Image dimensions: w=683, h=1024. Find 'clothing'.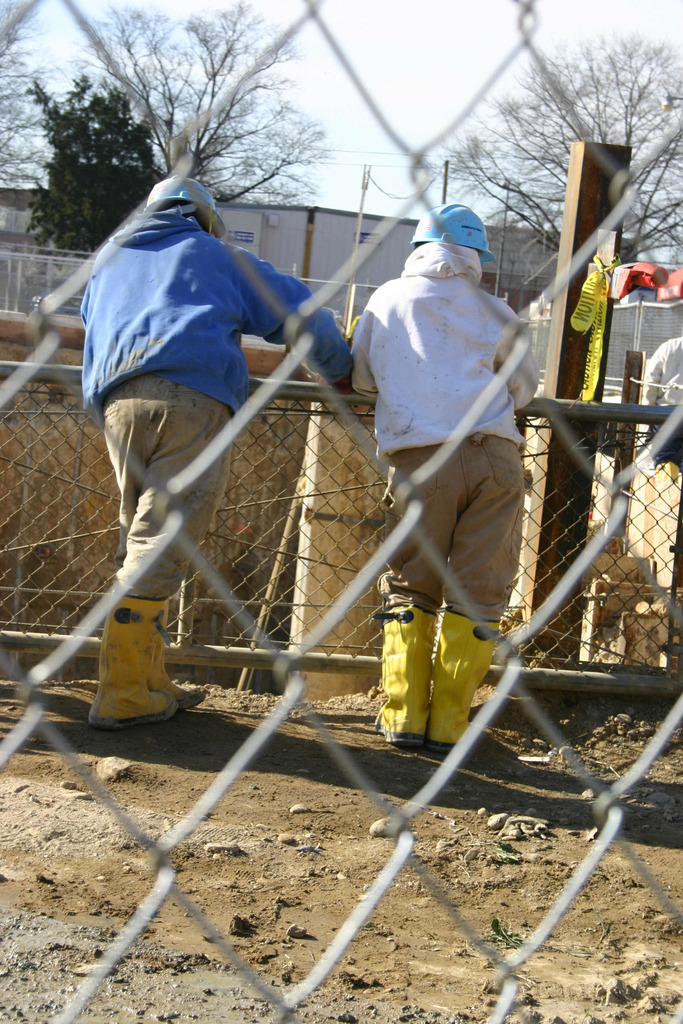
l=77, t=190, r=354, b=610.
